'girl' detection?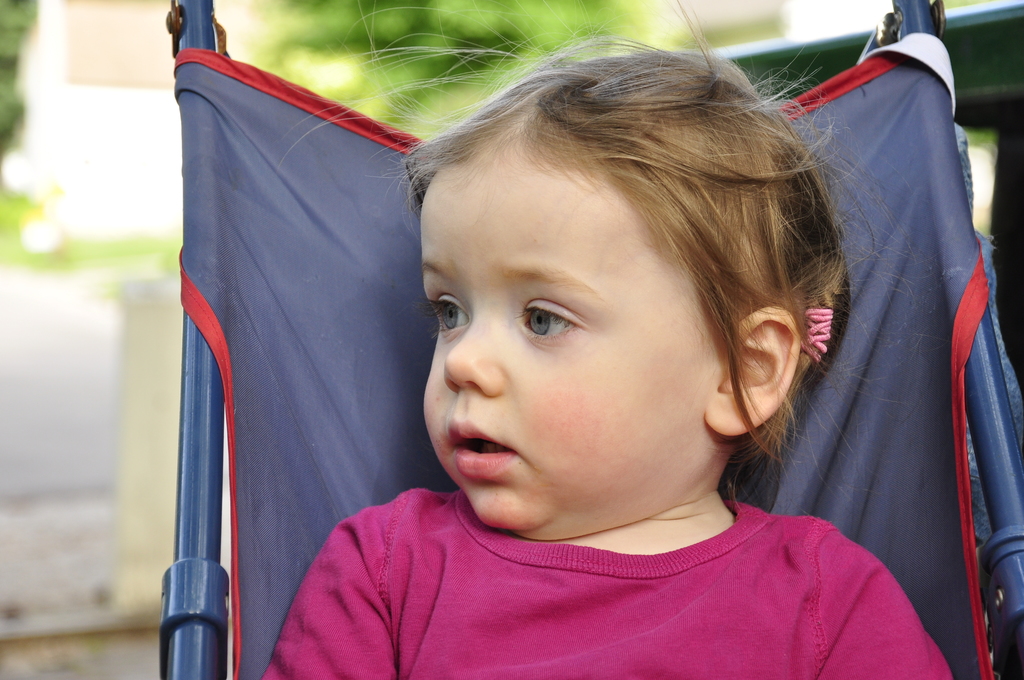
(258, 4, 954, 679)
